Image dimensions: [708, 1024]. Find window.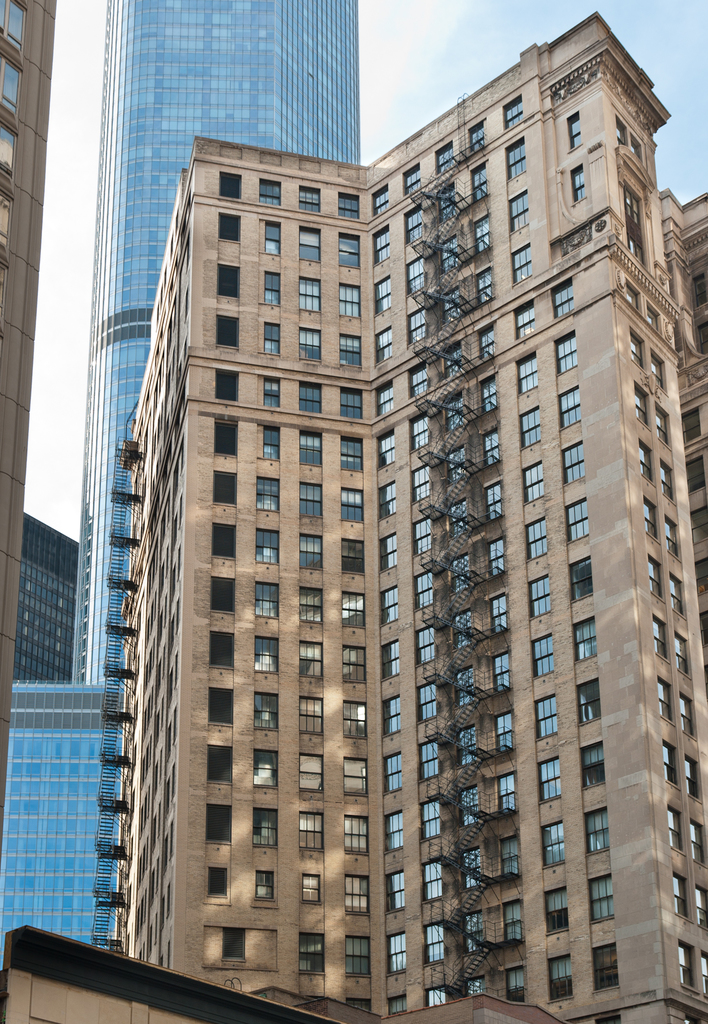
[416, 525, 429, 559].
